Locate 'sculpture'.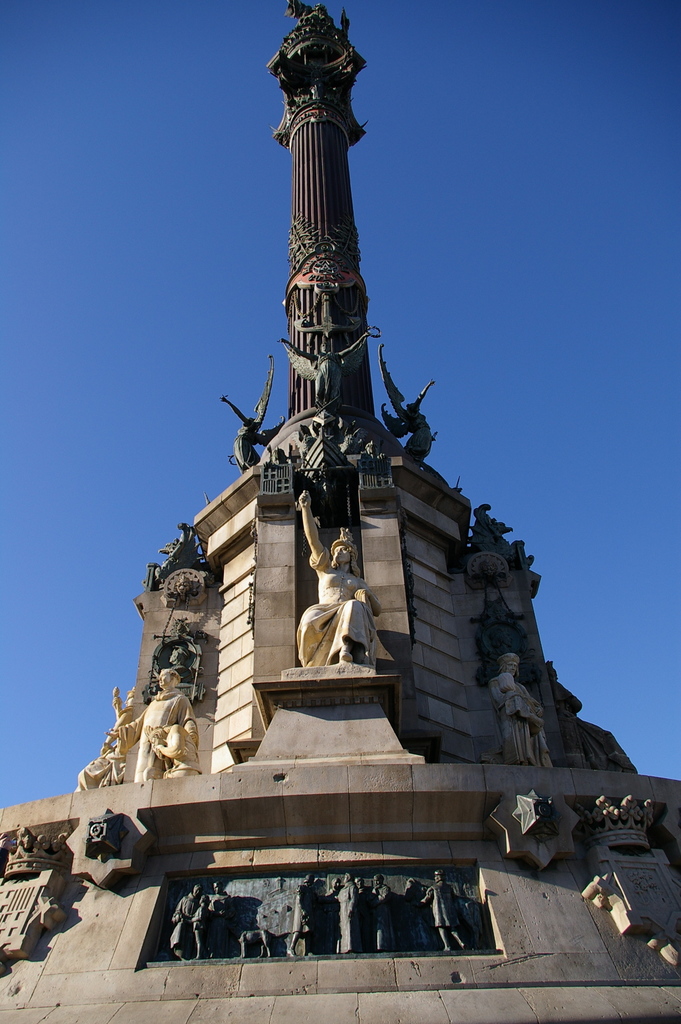
Bounding box: bbox=(72, 659, 195, 787).
